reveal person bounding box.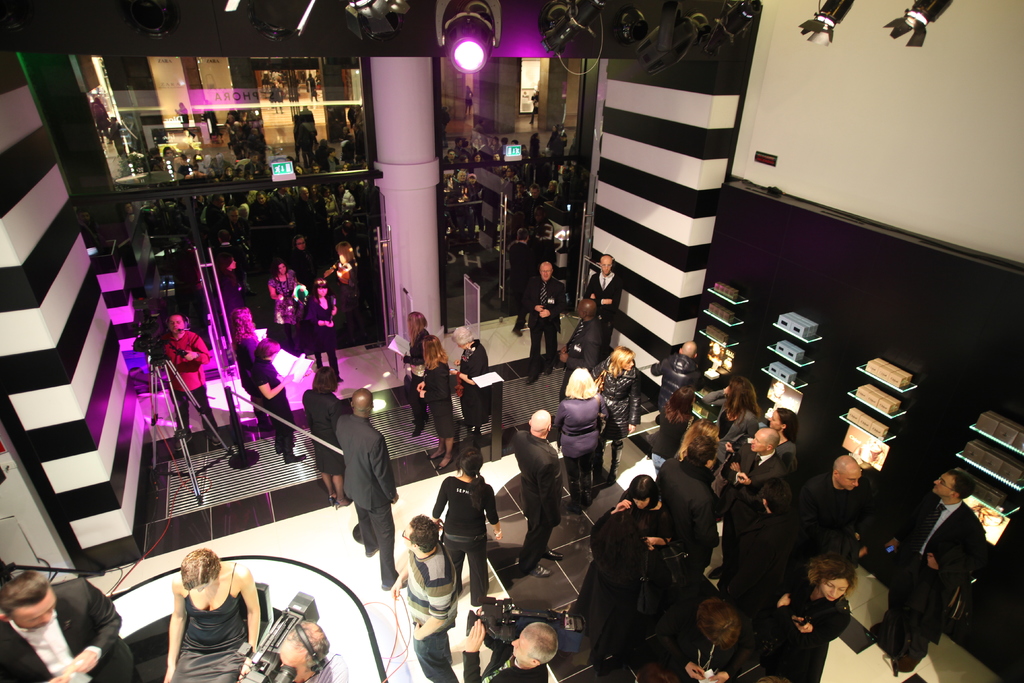
Revealed: Rect(626, 477, 686, 543).
